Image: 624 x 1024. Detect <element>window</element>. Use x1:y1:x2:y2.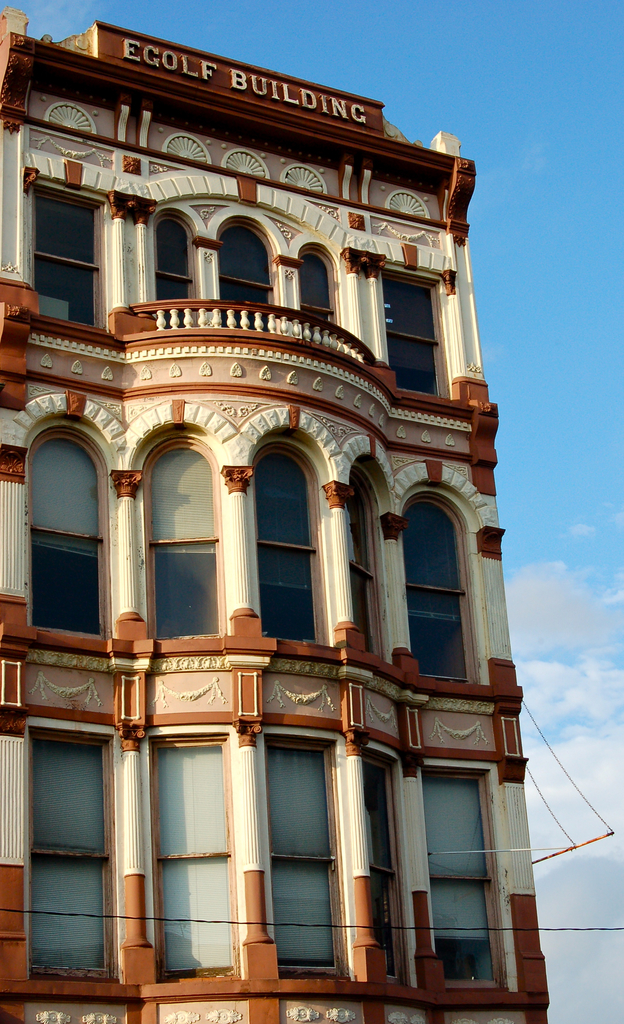
1:402:111:649.
